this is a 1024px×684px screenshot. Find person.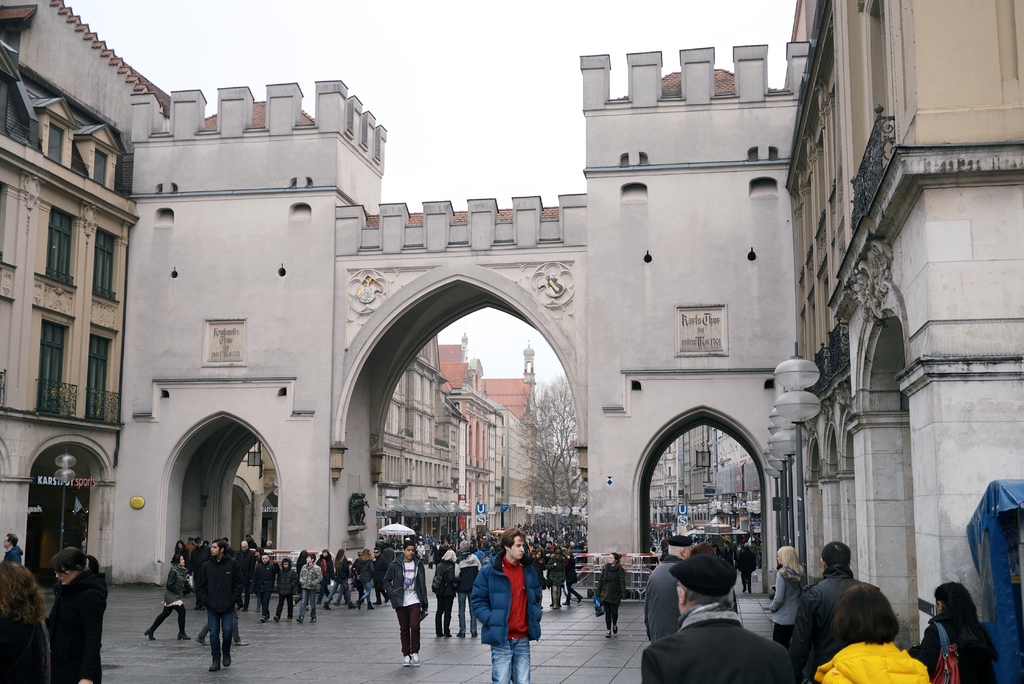
Bounding box: x1=0, y1=532, x2=22, y2=567.
